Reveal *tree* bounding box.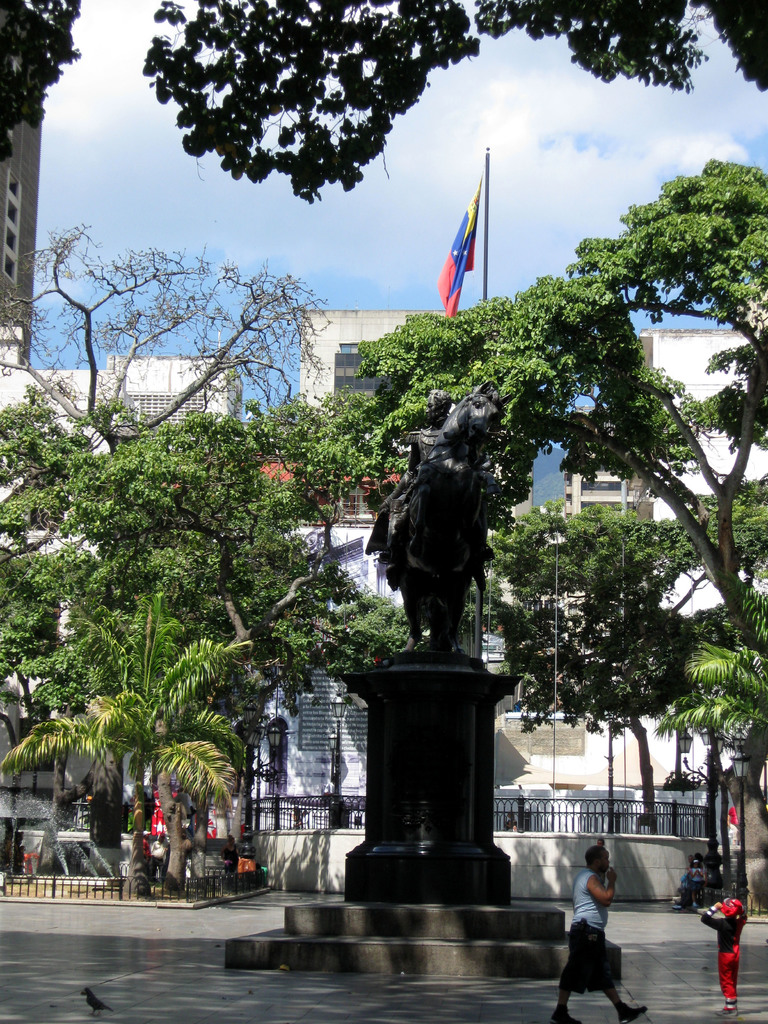
Revealed: 0:211:331:449.
